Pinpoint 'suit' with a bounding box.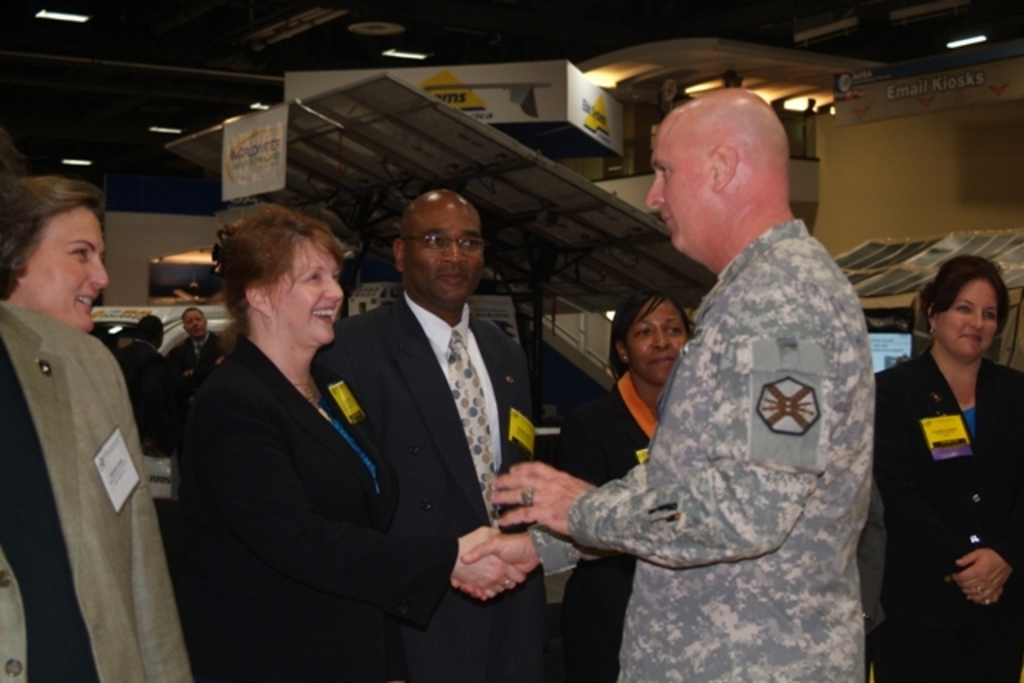
<region>178, 328, 226, 371</region>.
